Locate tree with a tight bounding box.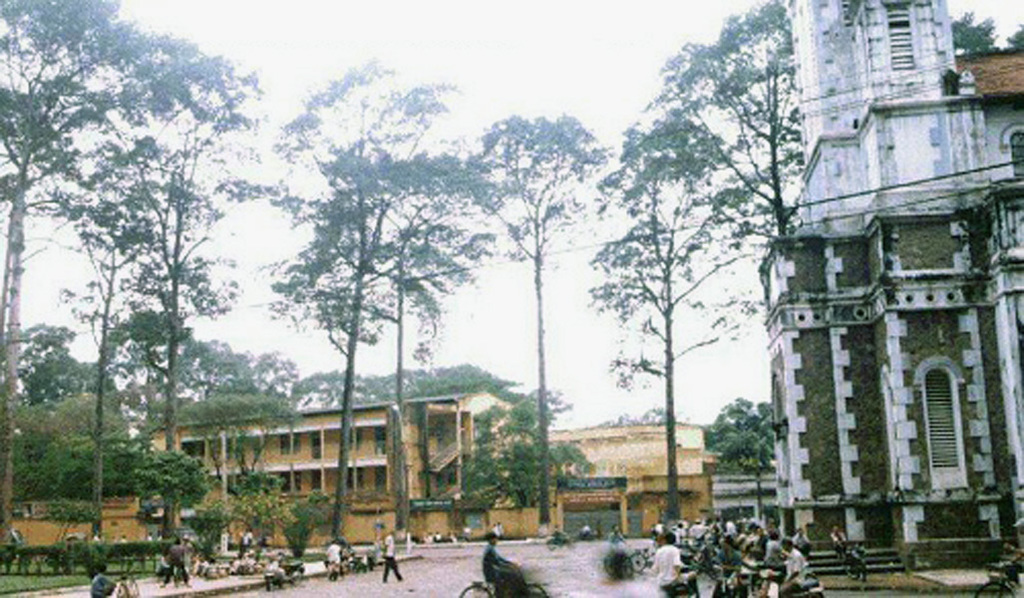
(174, 390, 298, 559).
